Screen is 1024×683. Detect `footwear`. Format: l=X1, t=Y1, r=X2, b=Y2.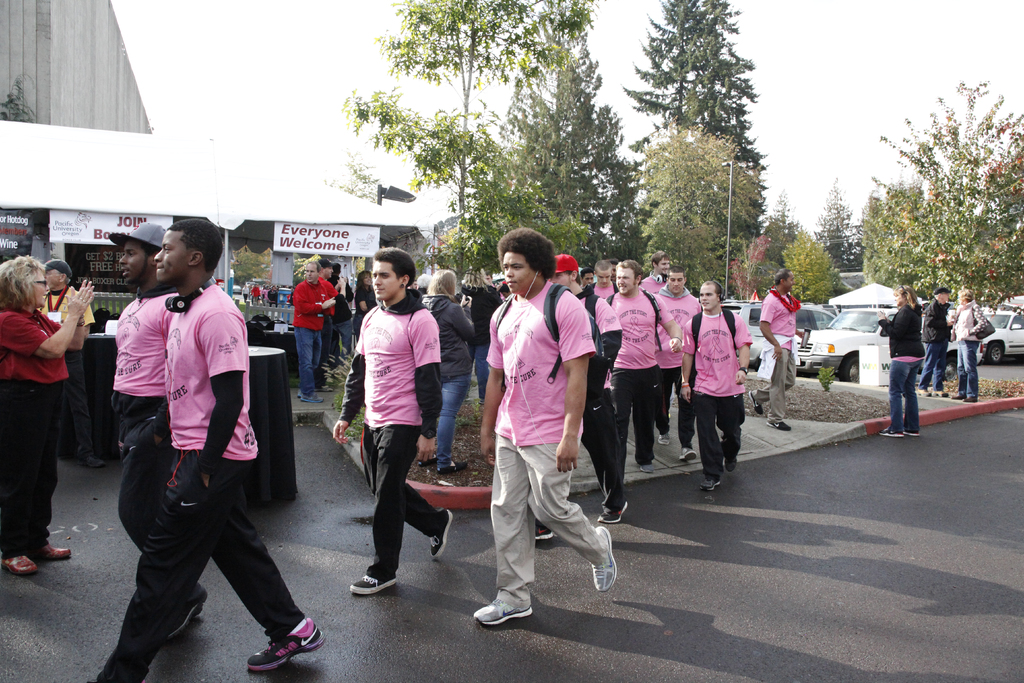
l=349, t=573, r=398, b=595.
